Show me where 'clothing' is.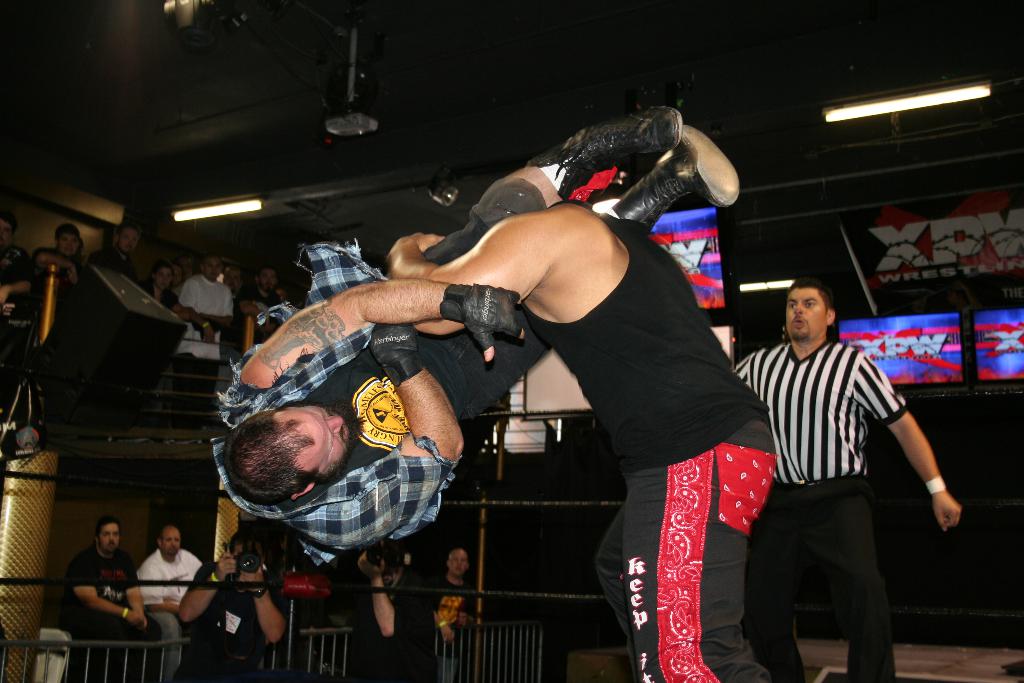
'clothing' is at 154/289/184/318.
